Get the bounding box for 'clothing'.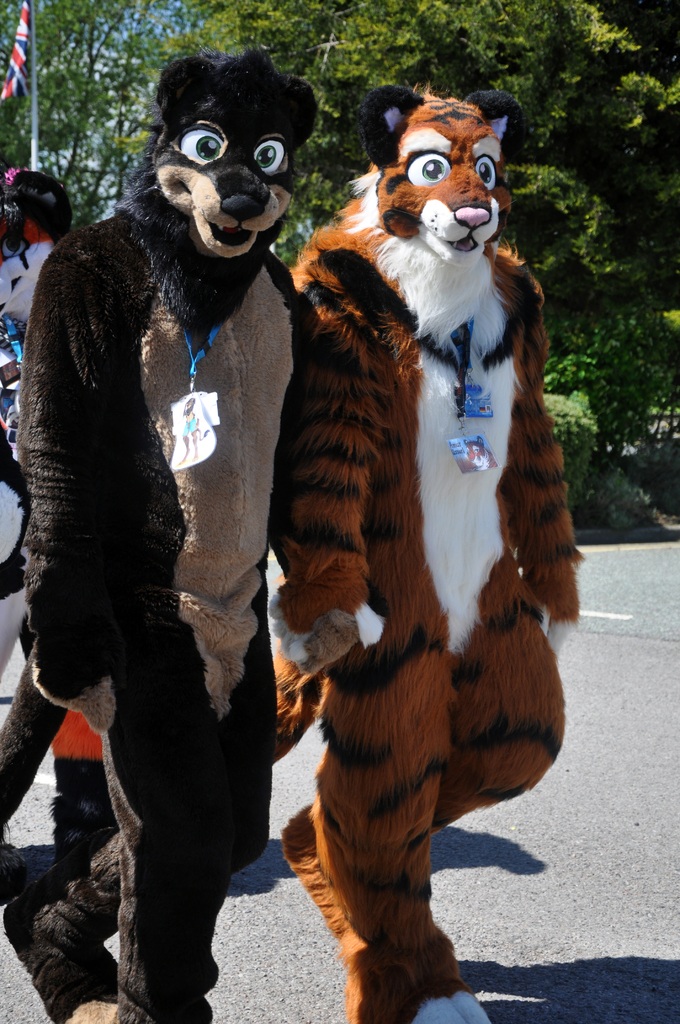
box(268, 84, 579, 1023).
